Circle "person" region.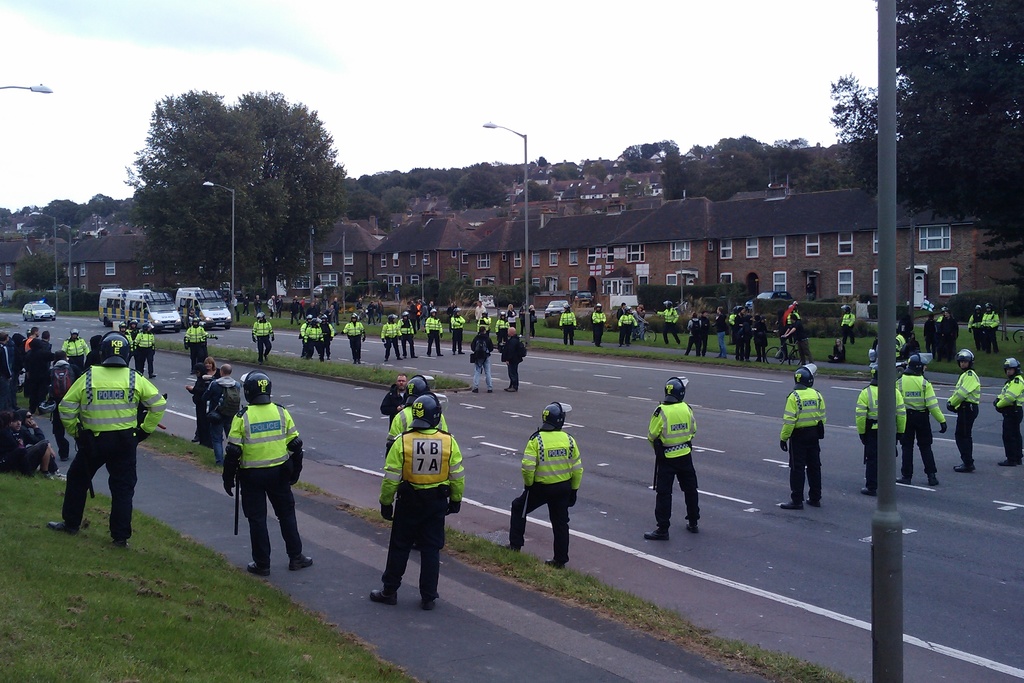
Region: [x1=16, y1=410, x2=46, y2=447].
